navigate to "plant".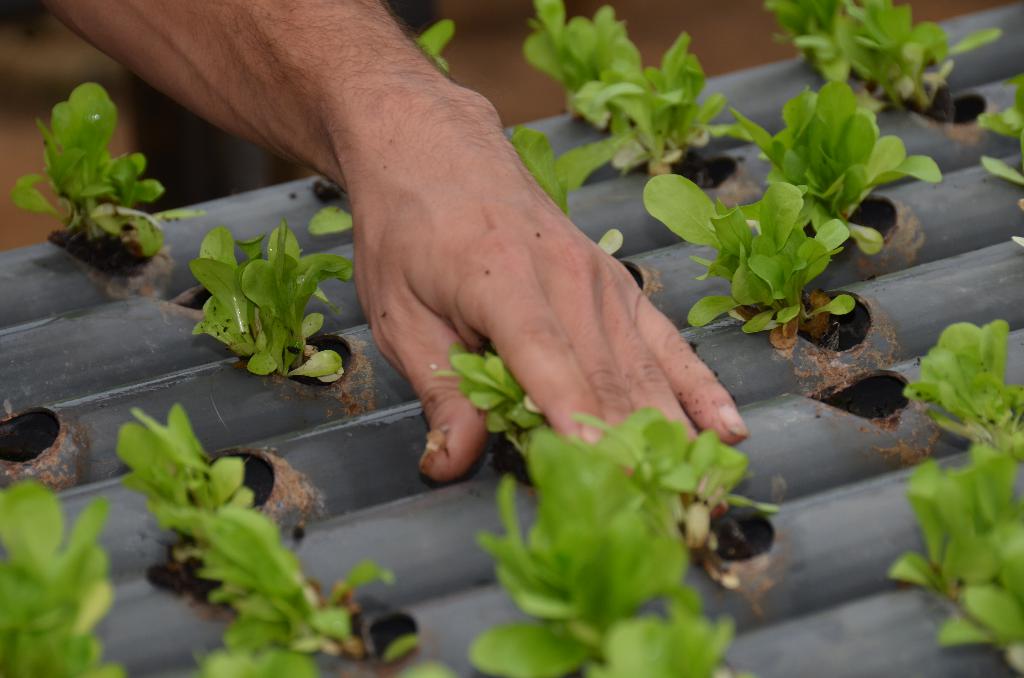
Navigation target: box(412, 19, 584, 236).
